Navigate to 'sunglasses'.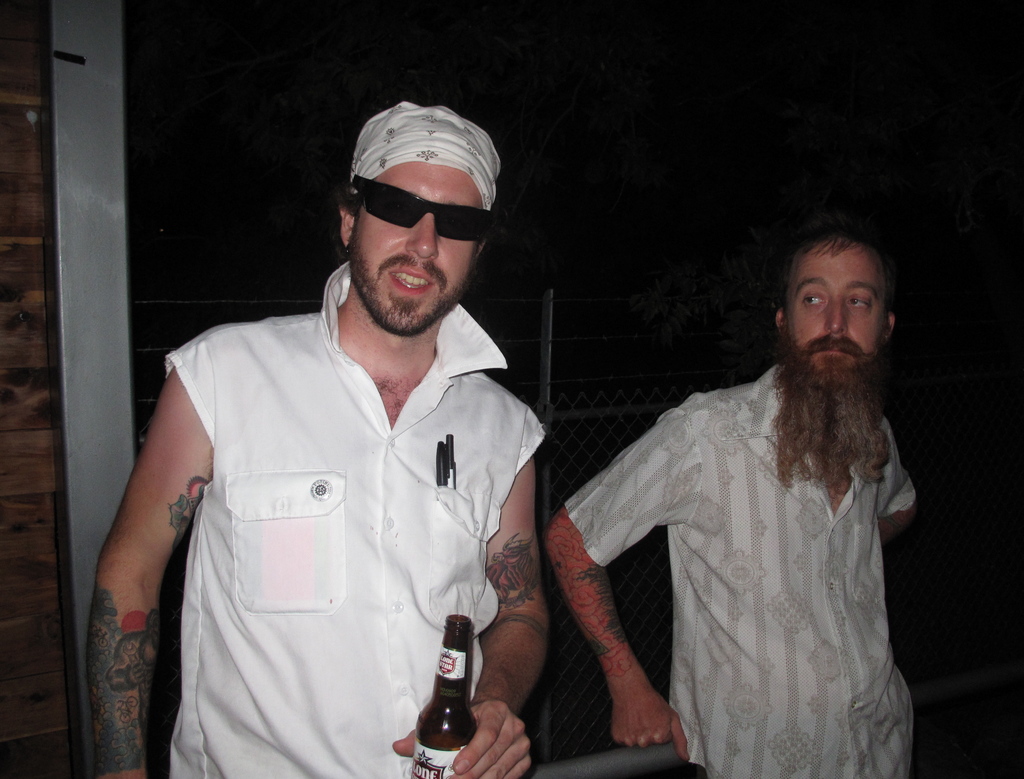
Navigation target: 349, 172, 493, 241.
